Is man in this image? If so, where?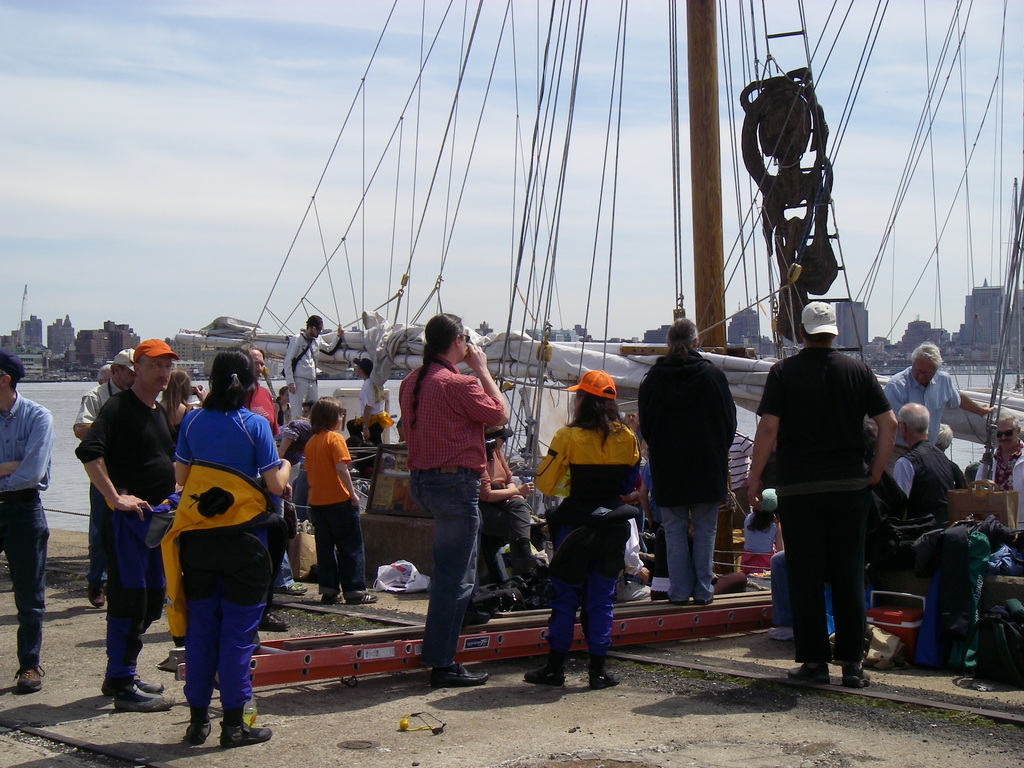
Yes, at region(0, 348, 52, 696).
